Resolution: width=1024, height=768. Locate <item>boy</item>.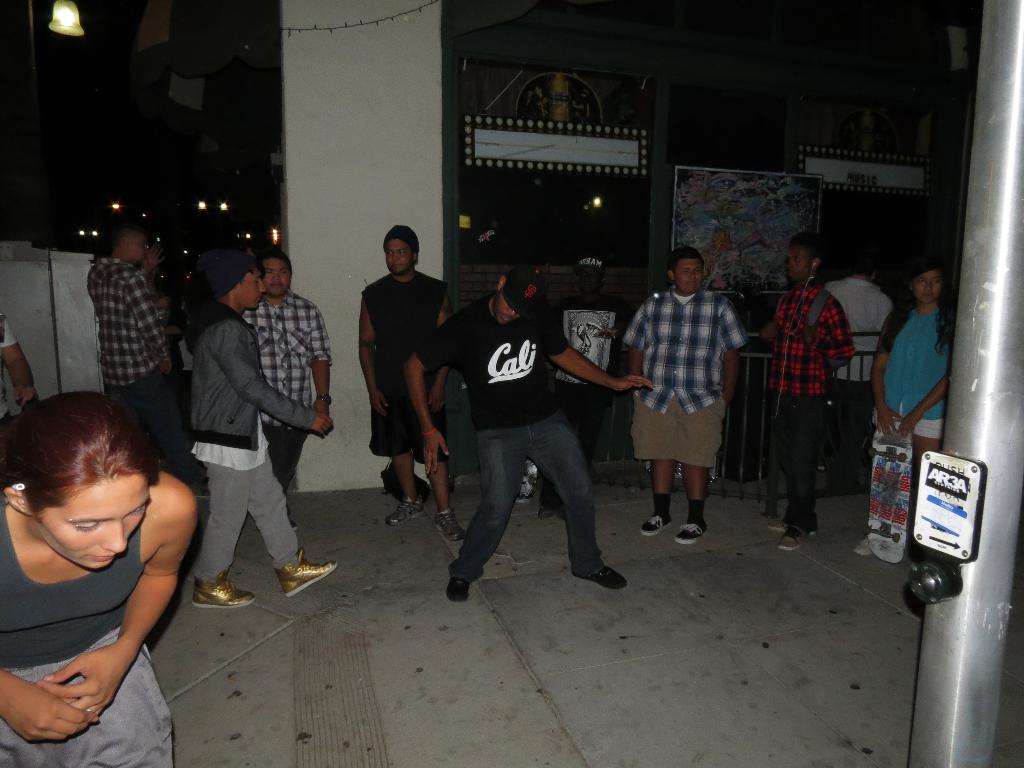
crop(241, 253, 333, 528).
